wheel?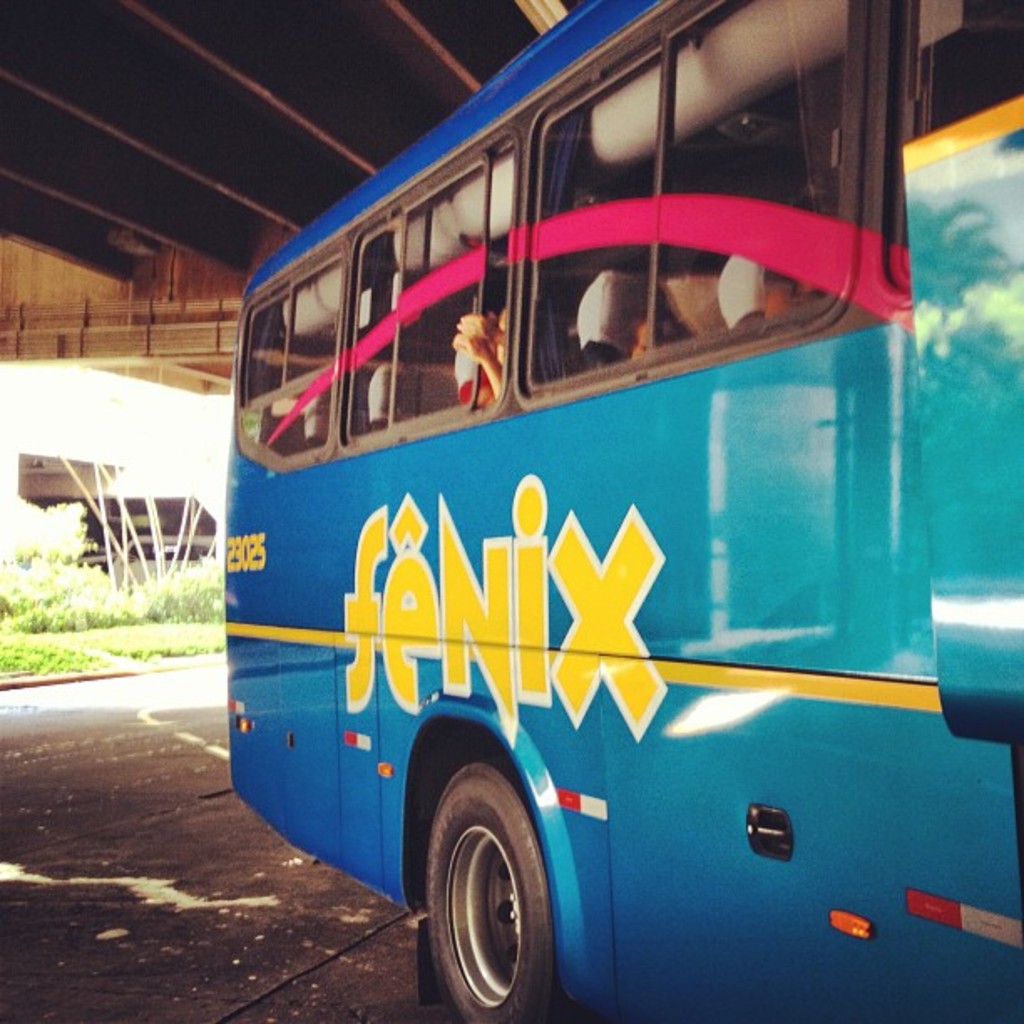
[left=420, top=770, right=556, bottom=1016]
